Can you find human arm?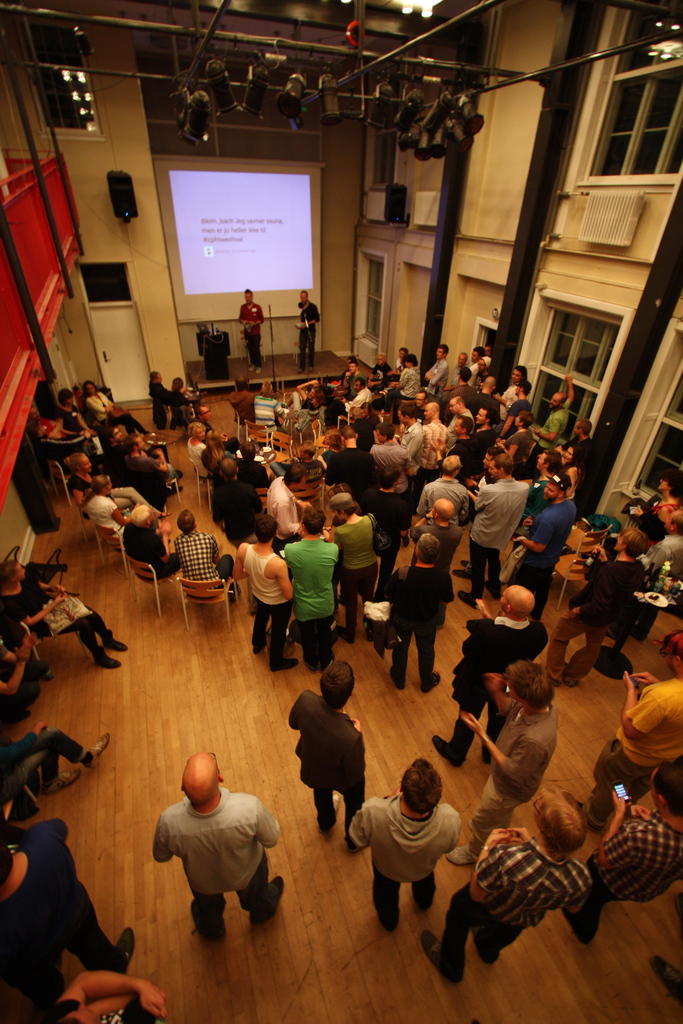
Yes, bounding box: x1=4 y1=627 x2=40 y2=665.
